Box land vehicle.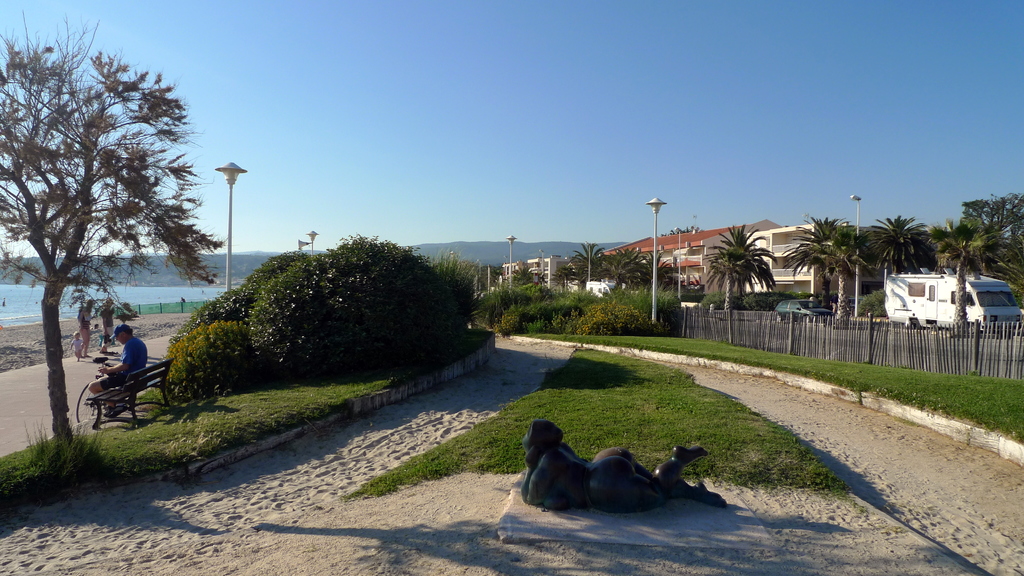
x1=772 y1=299 x2=836 y2=321.
